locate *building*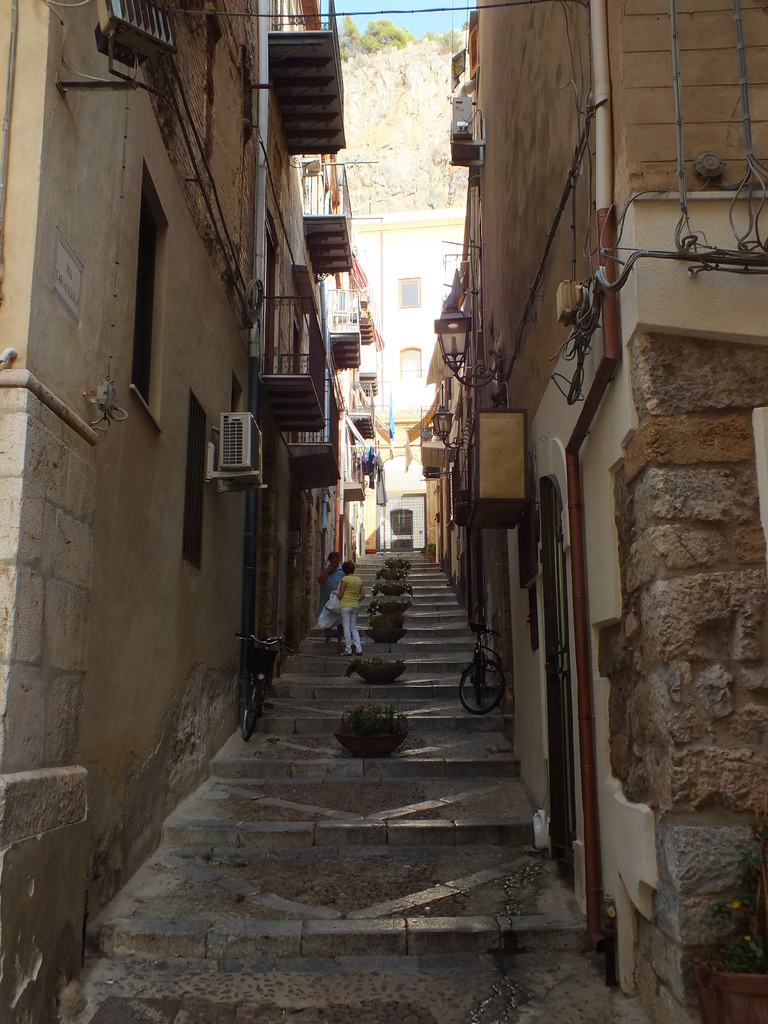
0, 0, 383, 1023
